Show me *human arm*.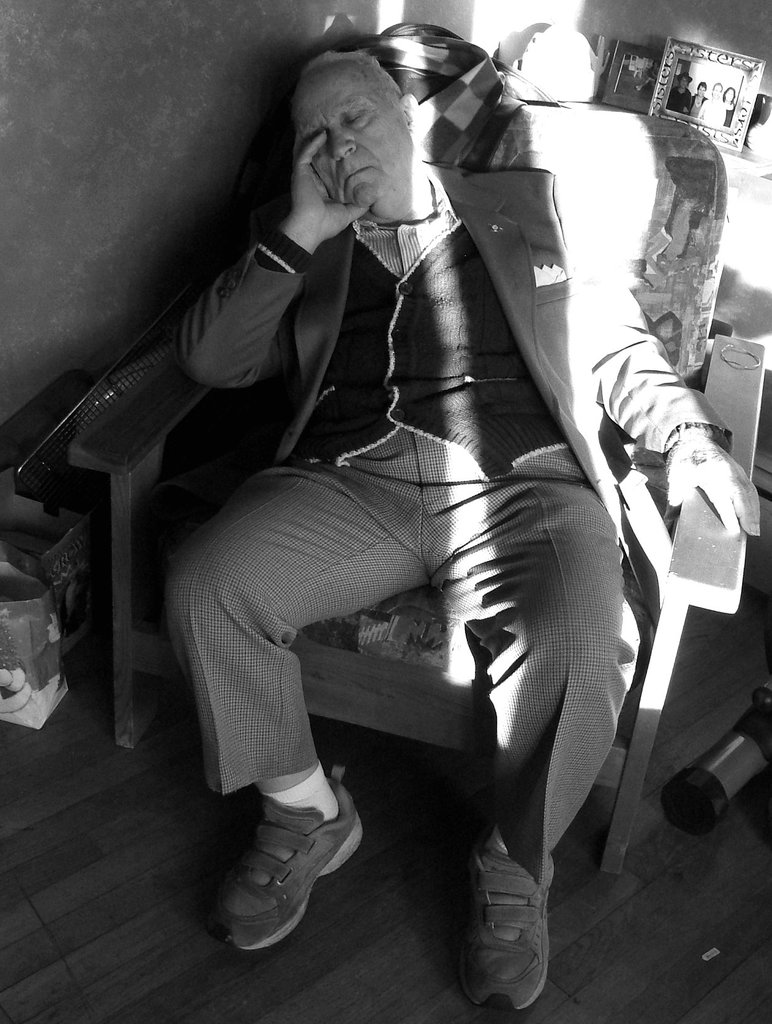
*human arm* is here: left=177, top=129, right=369, bottom=390.
